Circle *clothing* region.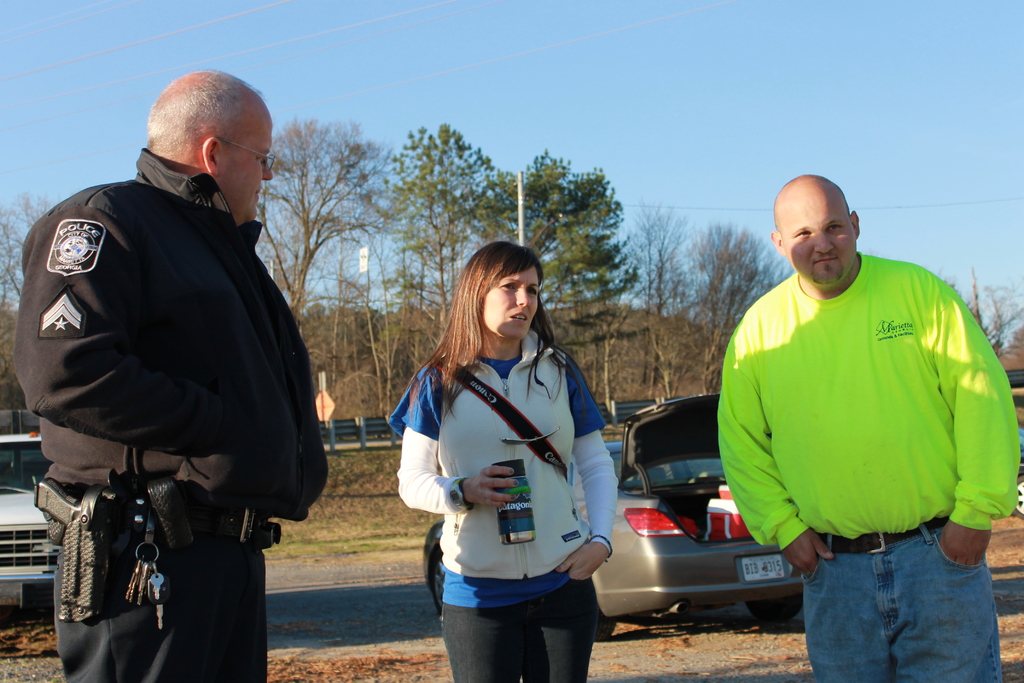
Region: rect(714, 221, 1007, 605).
